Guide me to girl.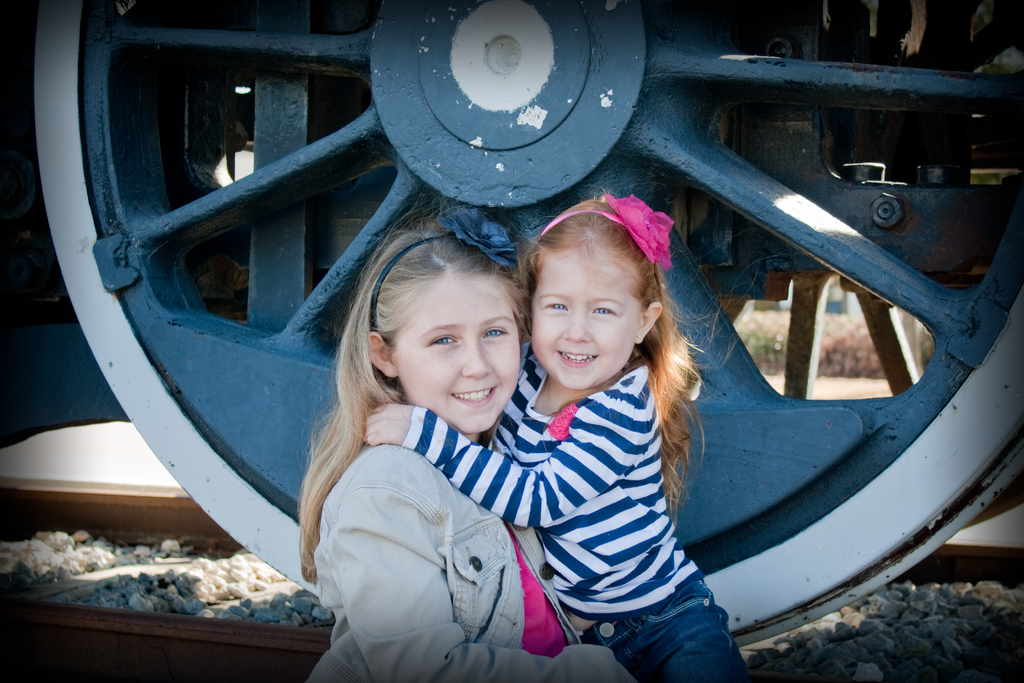
Guidance: {"x1": 292, "y1": 194, "x2": 640, "y2": 682}.
